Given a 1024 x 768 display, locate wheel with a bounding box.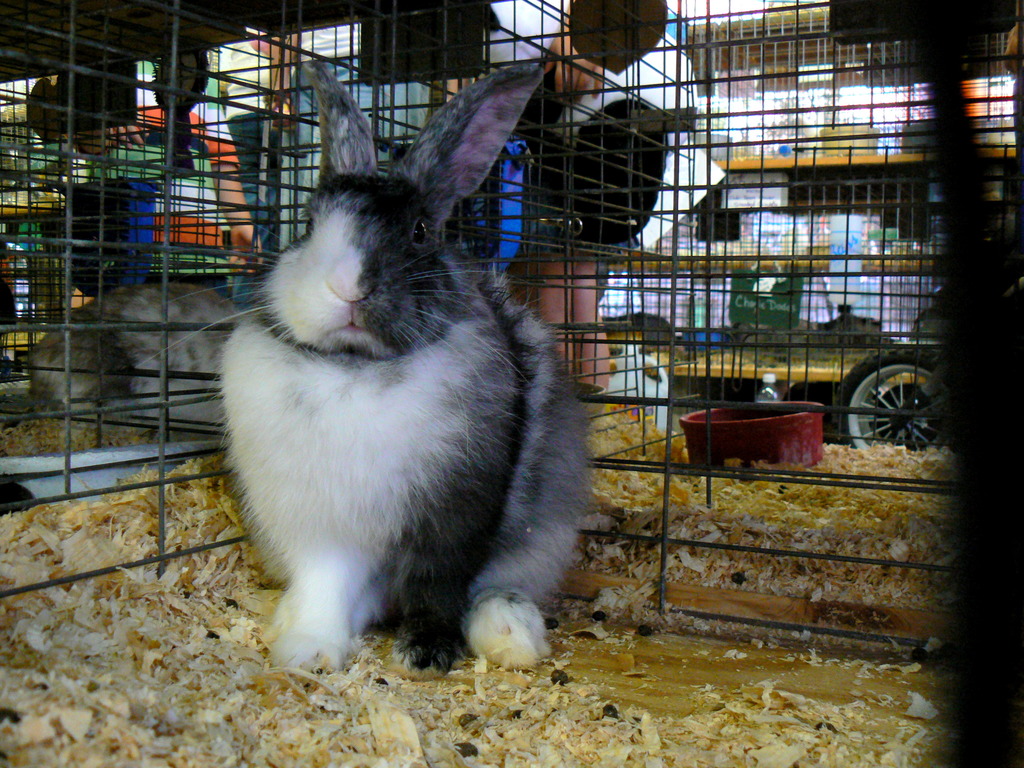
Located: x1=840 y1=353 x2=936 y2=454.
